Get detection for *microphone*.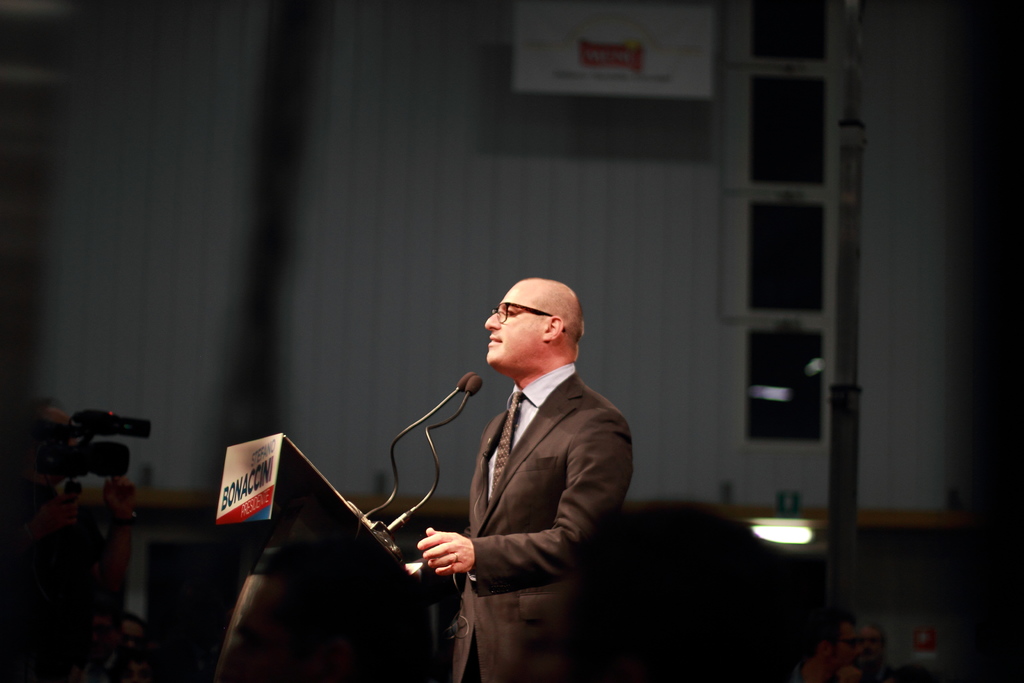
Detection: x1=410, y1=381, x2=487, y2=471.
